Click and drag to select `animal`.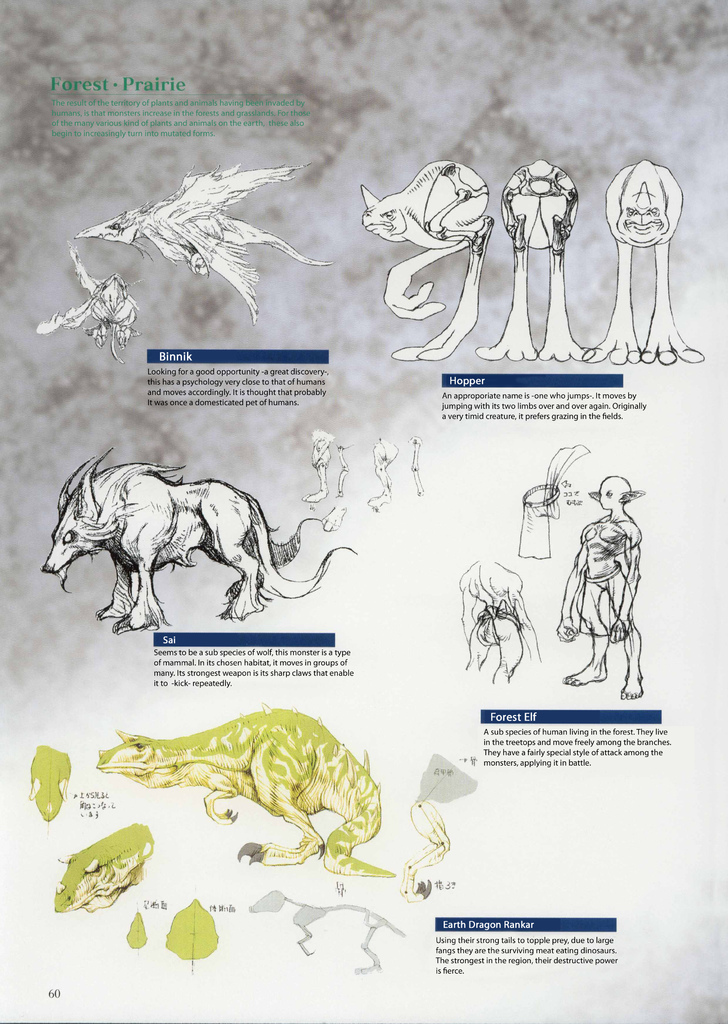
Selection: 68:166:329:323.
